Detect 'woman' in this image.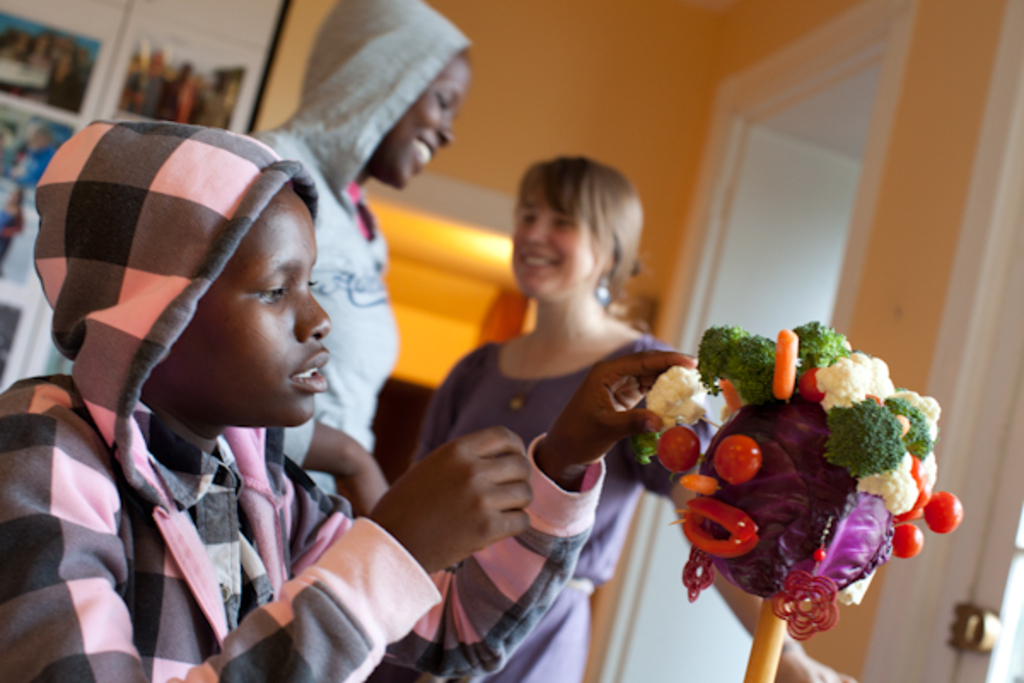
Detection: 246/0/478/504.
